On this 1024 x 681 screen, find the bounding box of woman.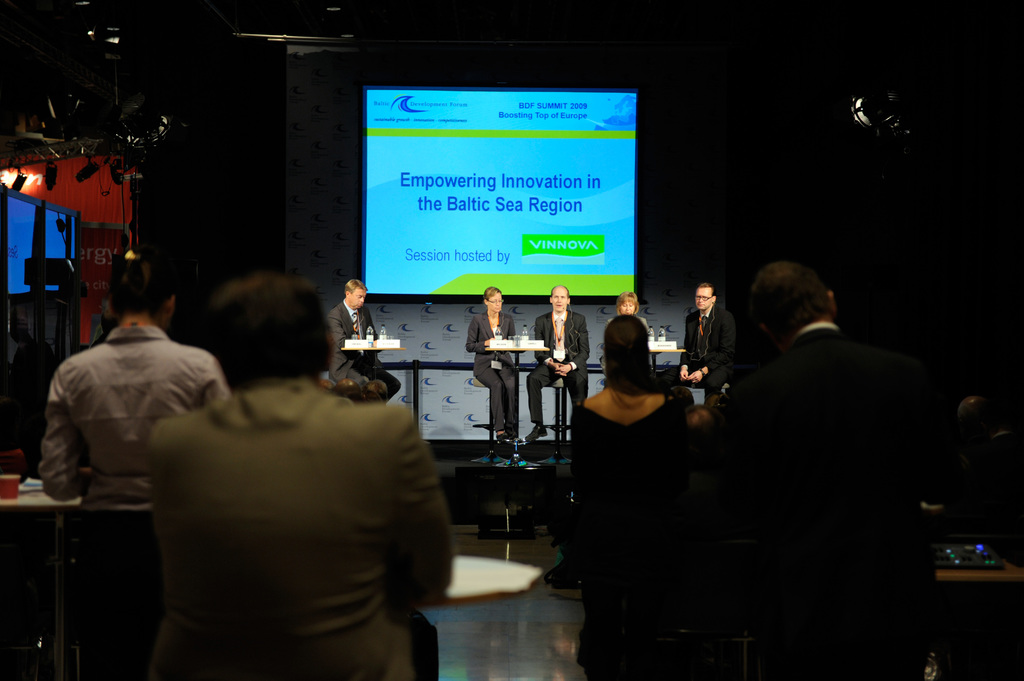
Bounding box: 466:285:518:442.
